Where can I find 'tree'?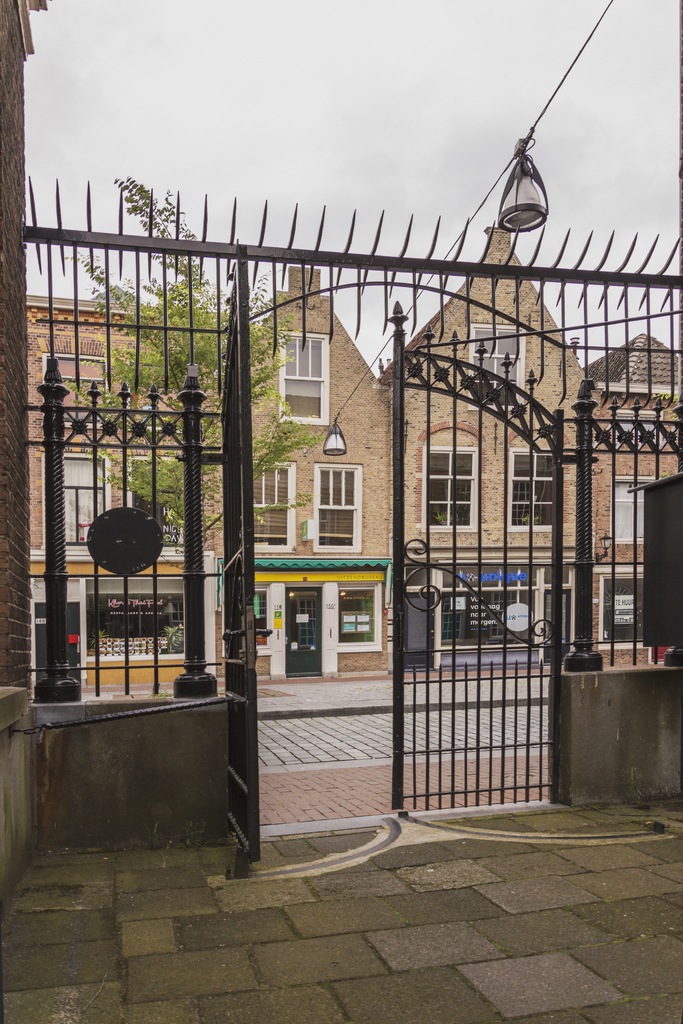
You can find it at [x1=42, y1=156, x2=325, y2=659].
